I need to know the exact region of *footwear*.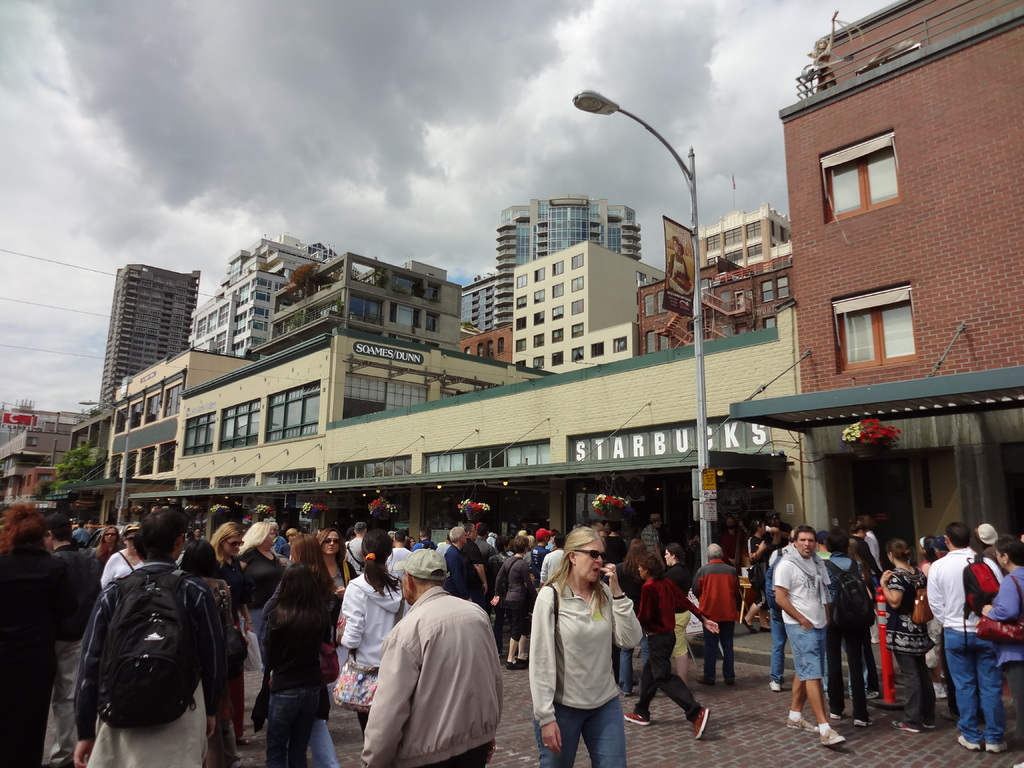
Region: detection(986, 742, 1007, 756).
